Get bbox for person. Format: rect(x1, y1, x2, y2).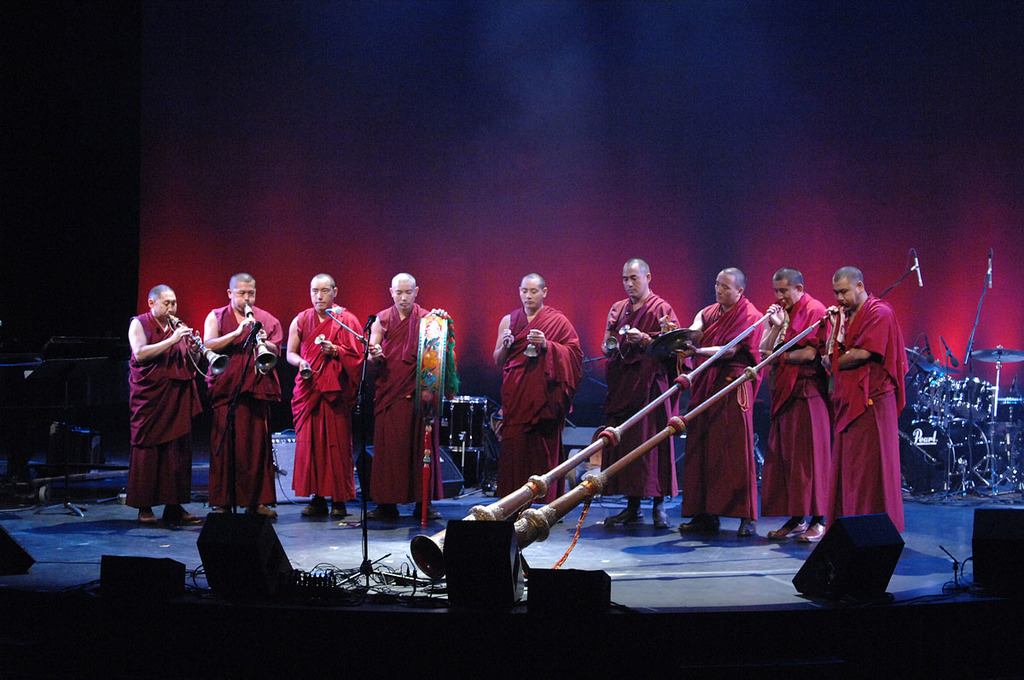
rect(282, 271, 365, 520).
